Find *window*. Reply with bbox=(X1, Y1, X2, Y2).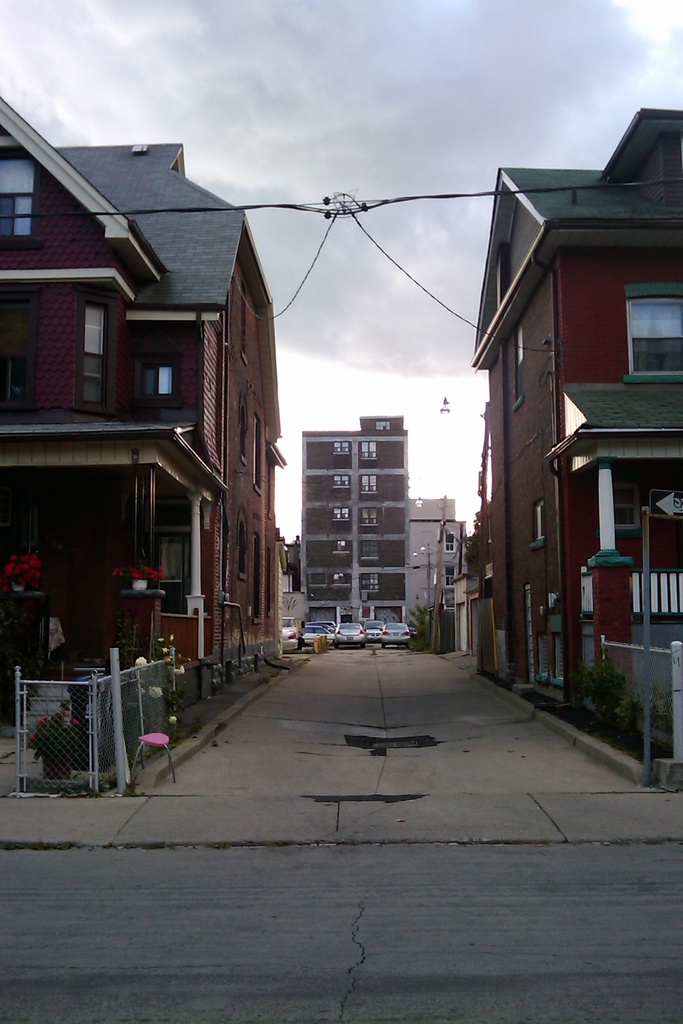
bbox=(329, 438, 350, 462).
